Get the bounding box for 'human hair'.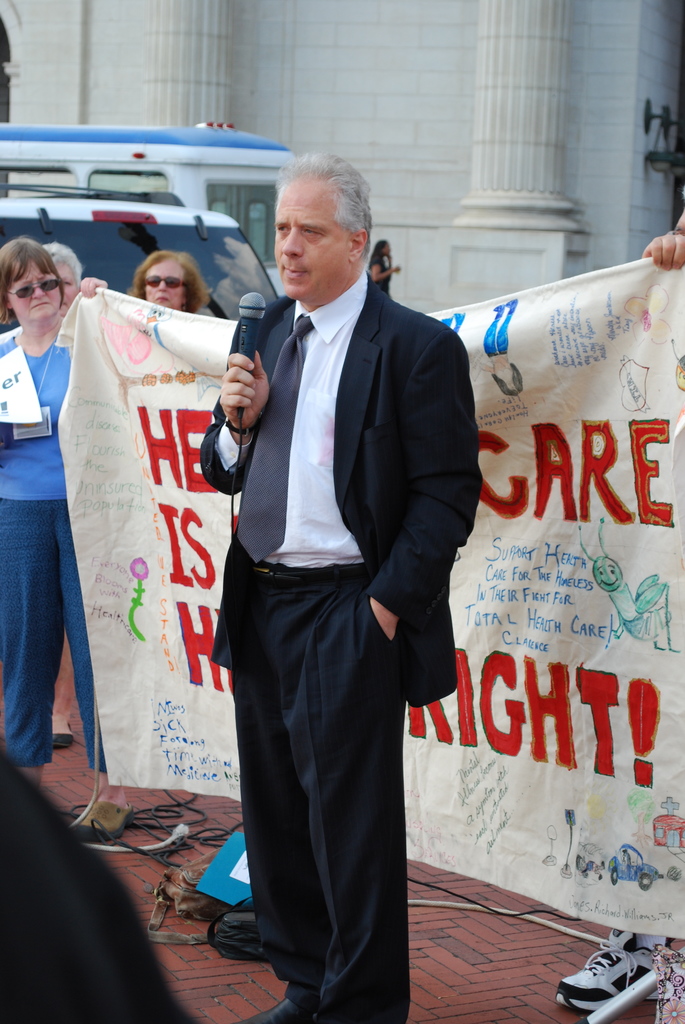
rect(45, 239, 83, 282).
